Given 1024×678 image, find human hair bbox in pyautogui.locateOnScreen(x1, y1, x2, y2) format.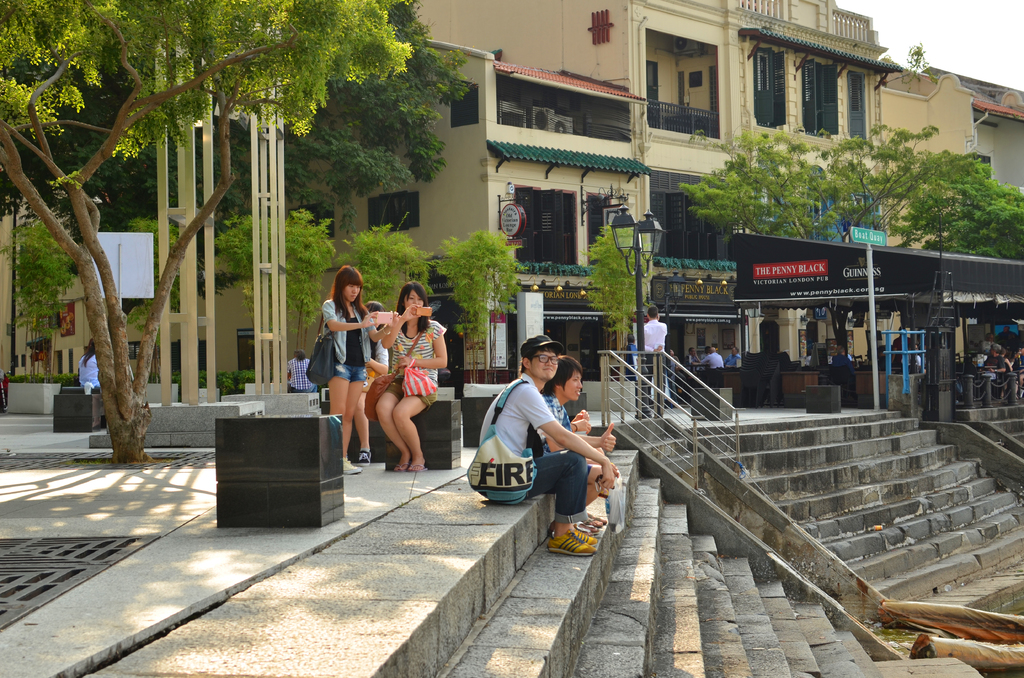
pyautogui.locateOnScreen(518, 345, 555, 374).
